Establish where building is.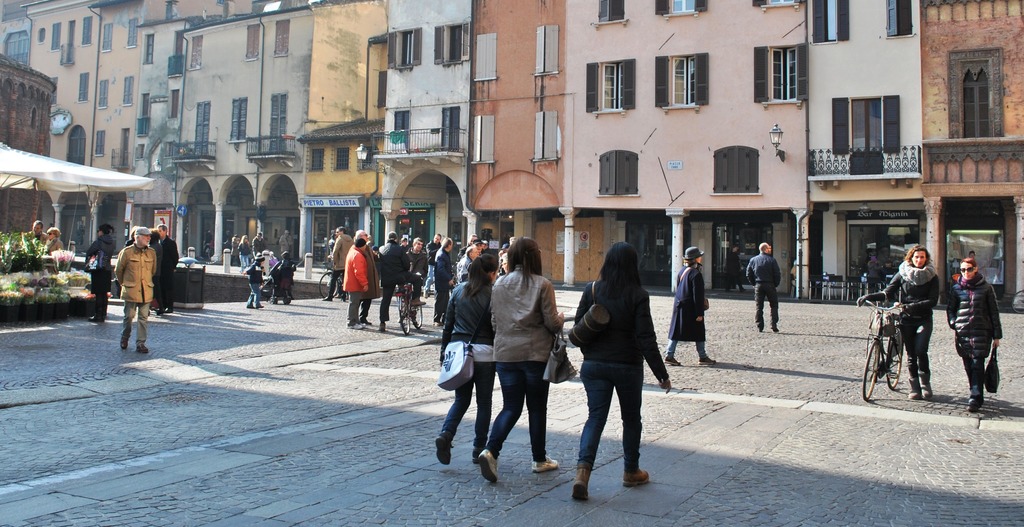
Established at rect(467, 0, 564, 288).
